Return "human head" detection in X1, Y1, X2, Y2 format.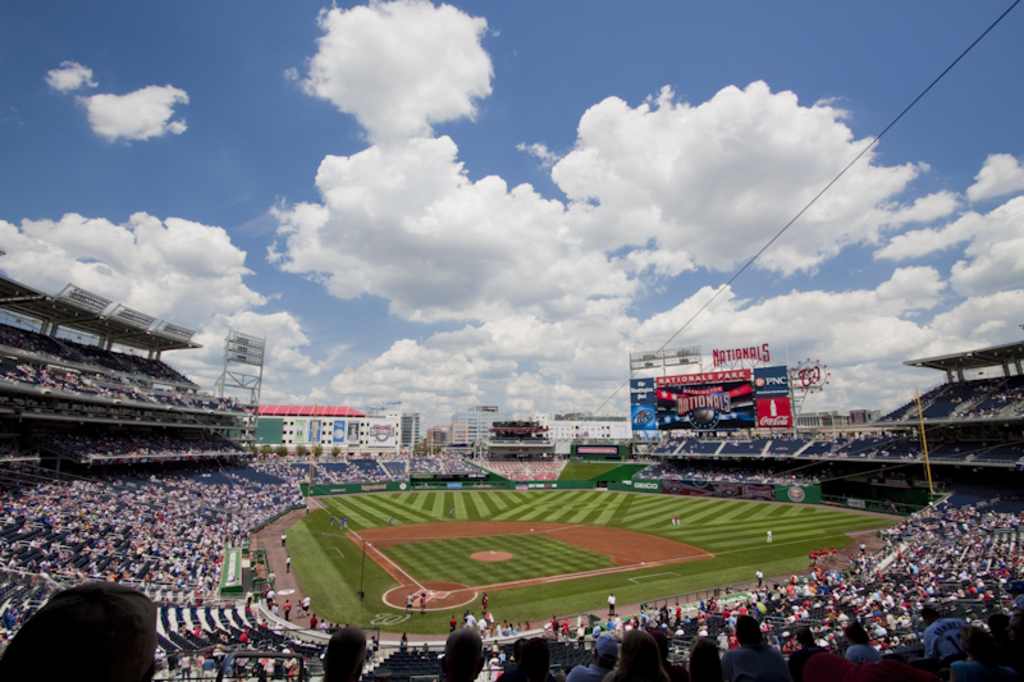
741, 615, 763, 642.
